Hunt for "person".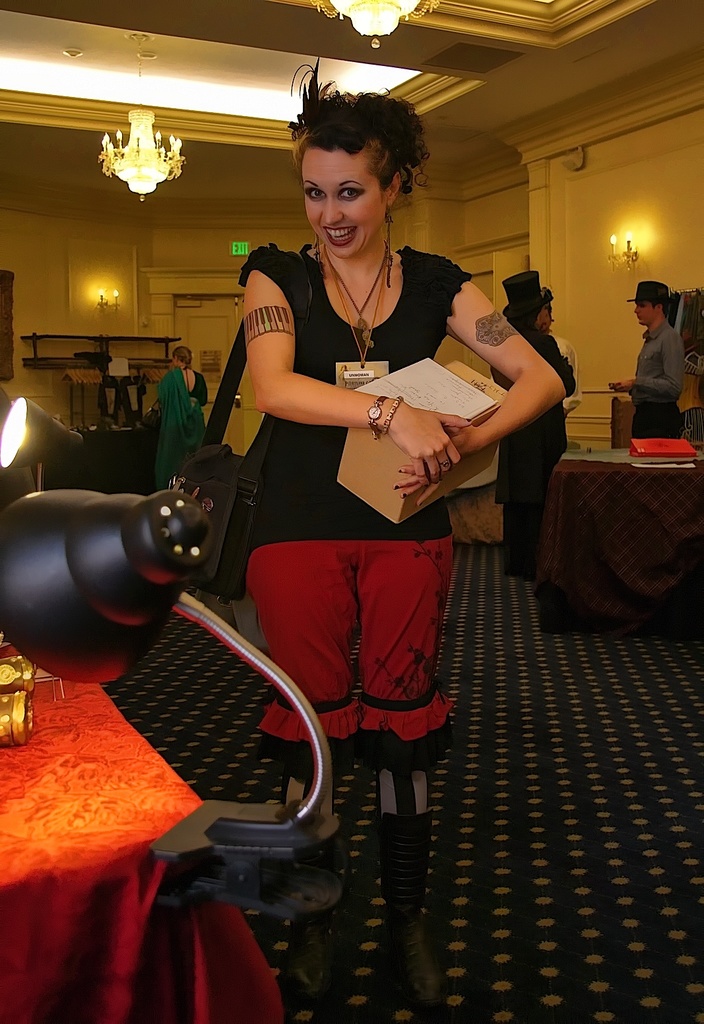
Hunted down at (482,259,579,580).
